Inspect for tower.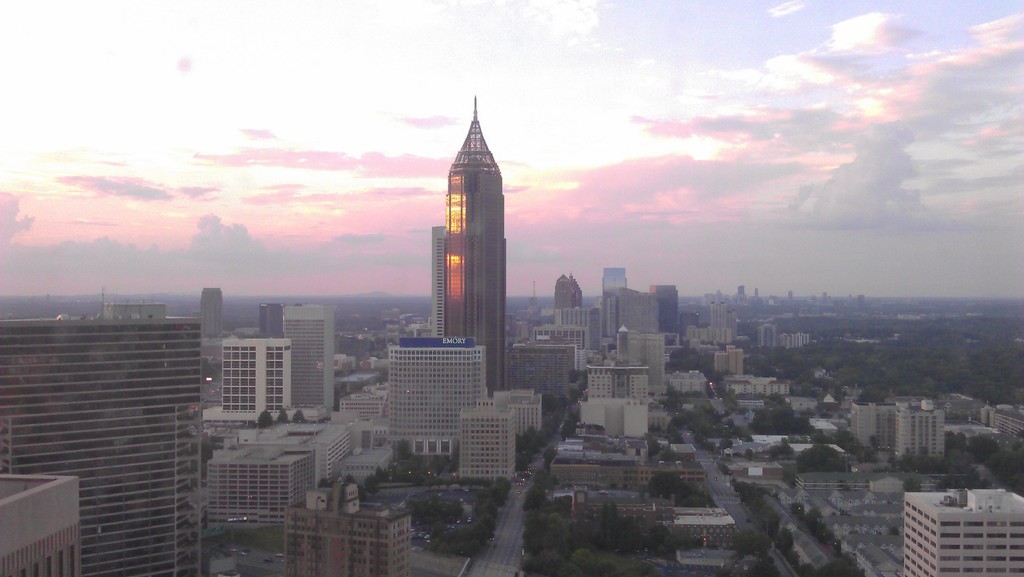
Inspection: <box>738,287,745,295</box>.
